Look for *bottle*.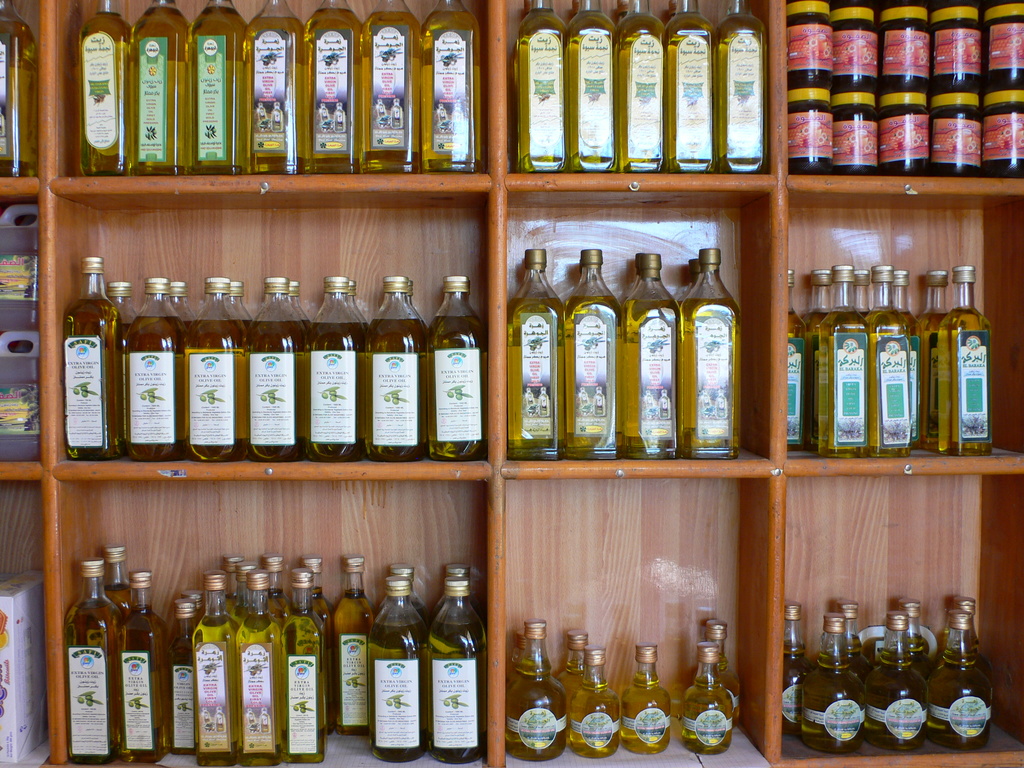
Found: box(186, 0, 241, 175).
